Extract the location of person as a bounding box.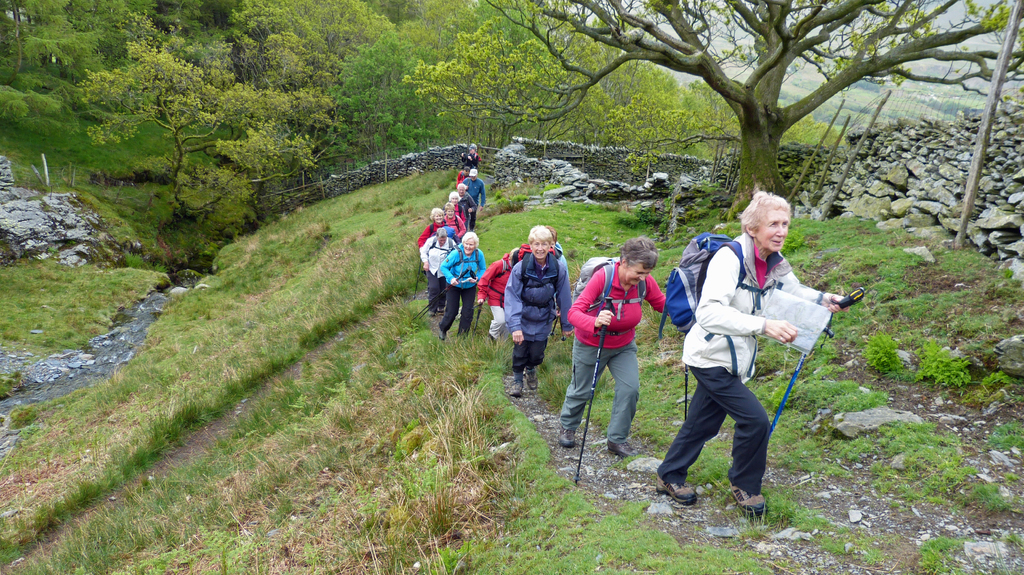
503/217/583/402.
